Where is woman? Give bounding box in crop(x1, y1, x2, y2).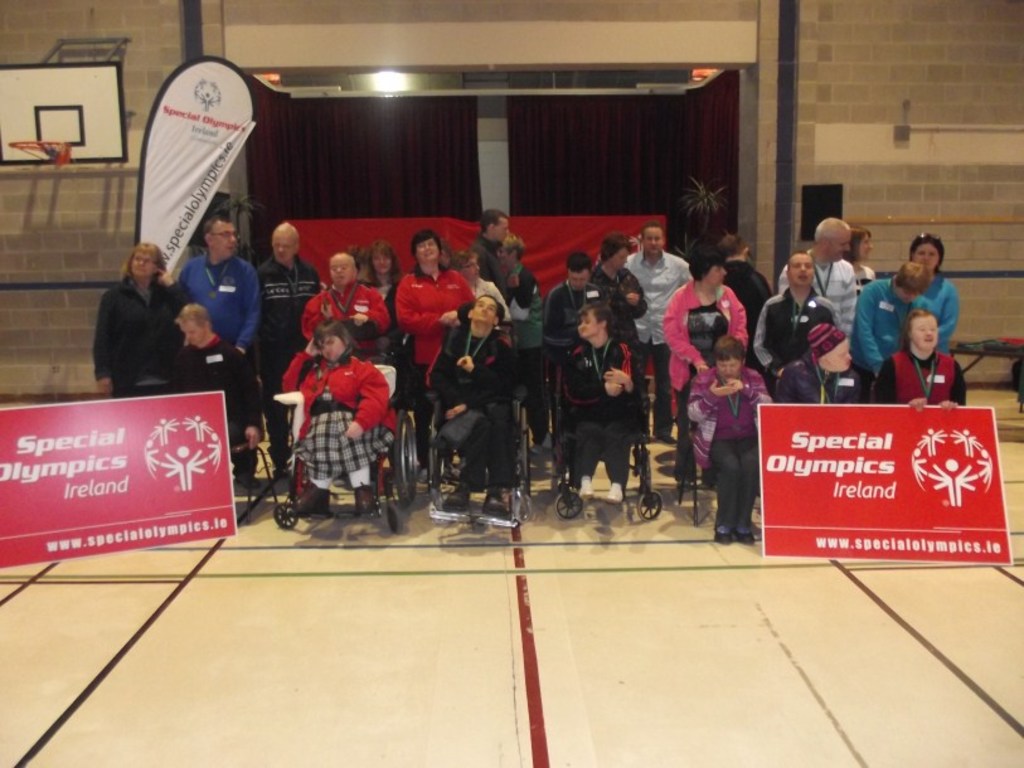
crop(398, 228, 471, 471).
